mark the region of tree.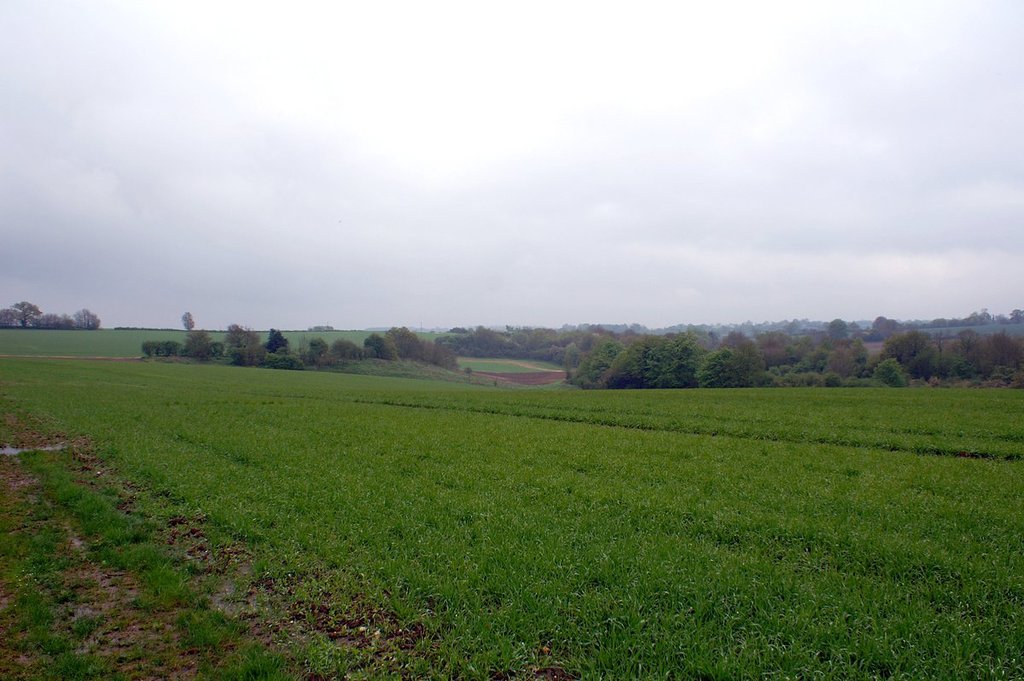
Region: box=[0, 306, 20, 324].
